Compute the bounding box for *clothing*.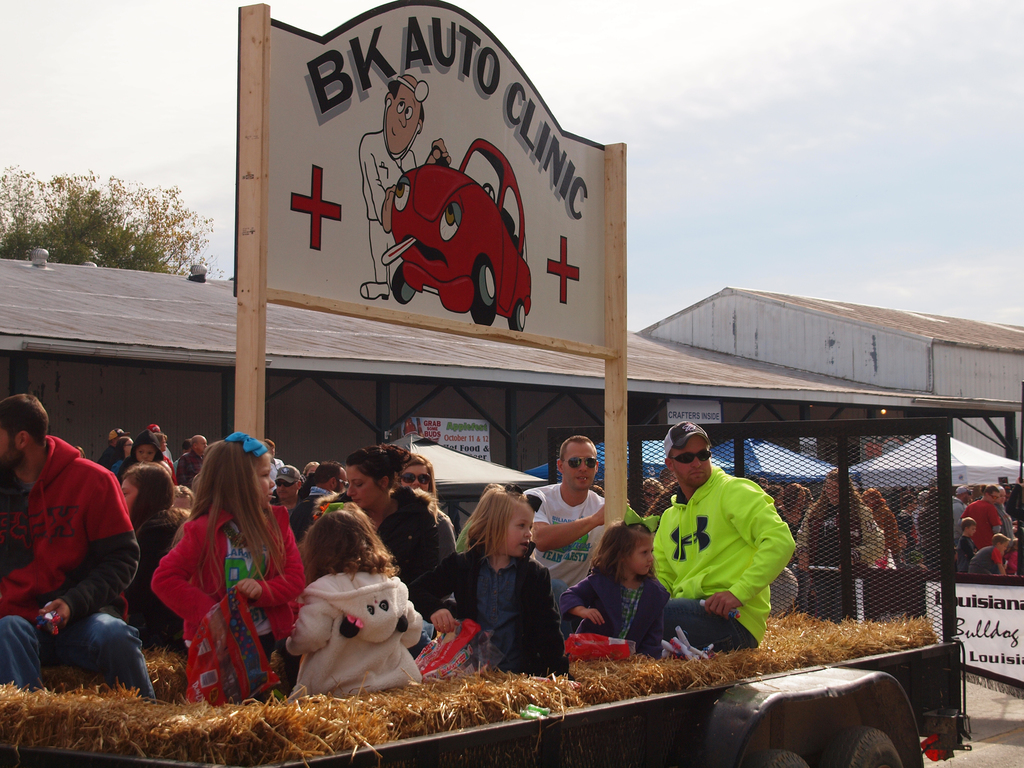
bbox=[528, 474, 607, 600].
